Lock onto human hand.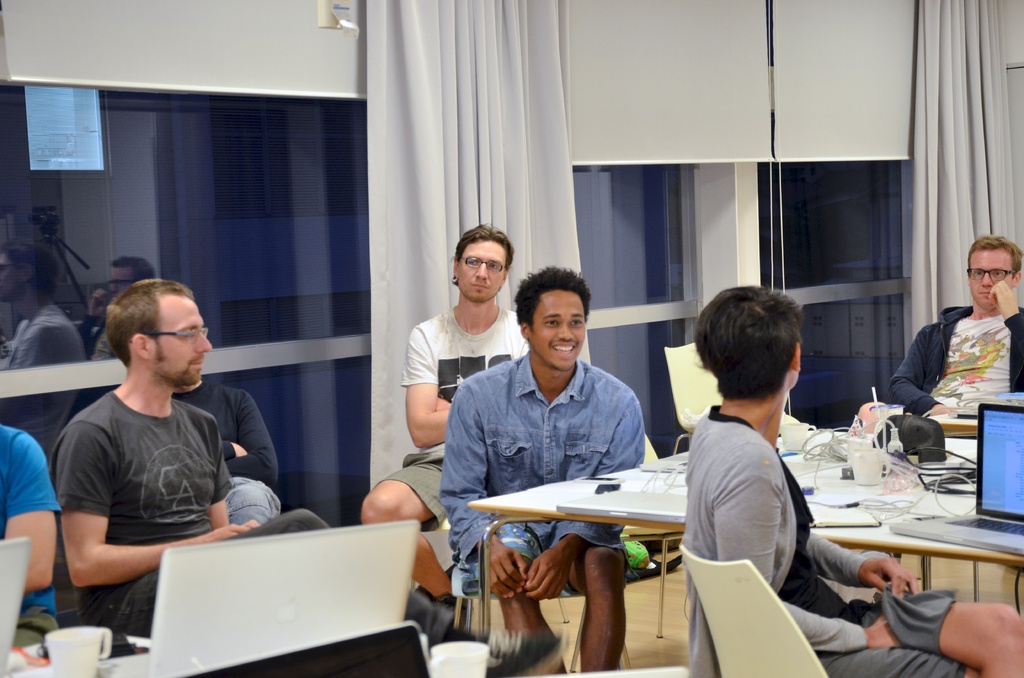
Locked: BBox(869, 613, 902, 649).
